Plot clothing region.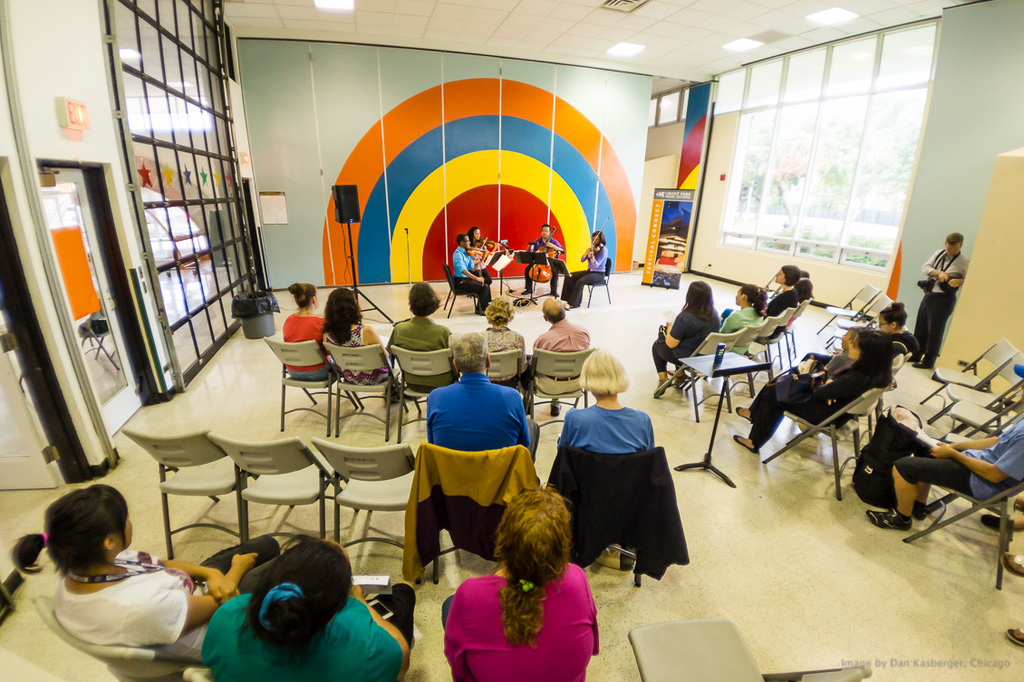
Plotted at pyautogui.locateOnScreen(894, 414, 1023, 508).
